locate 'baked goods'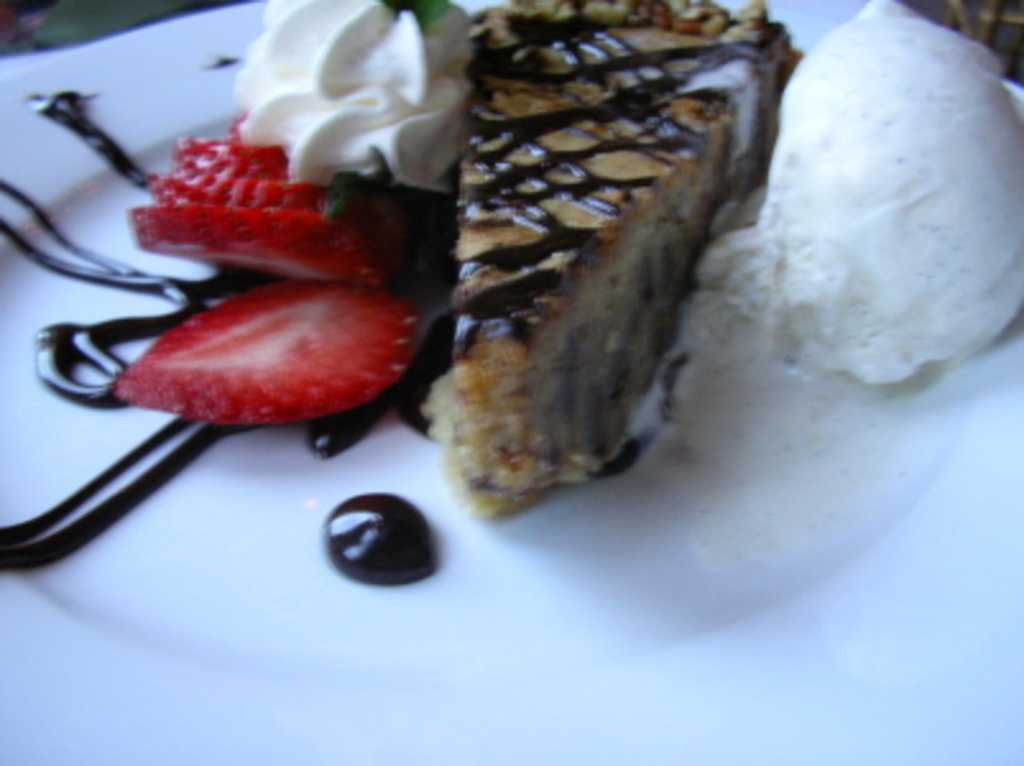
[419,0,812,523]
